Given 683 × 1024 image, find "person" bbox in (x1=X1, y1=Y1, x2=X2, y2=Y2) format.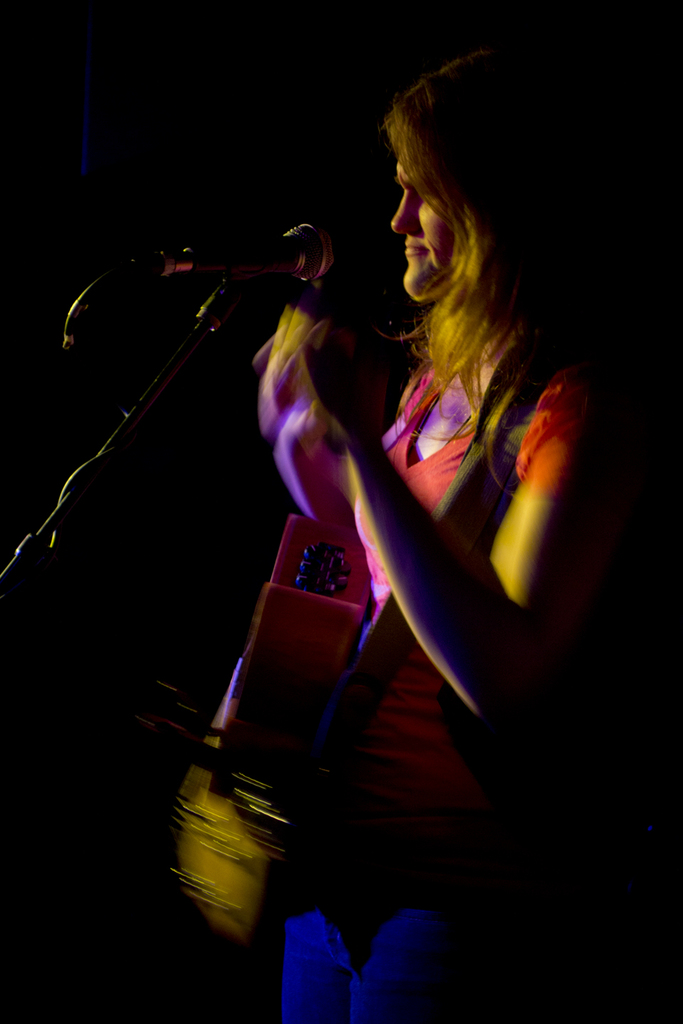
(x1=243, y1=45, x2=682, y2=1023).
